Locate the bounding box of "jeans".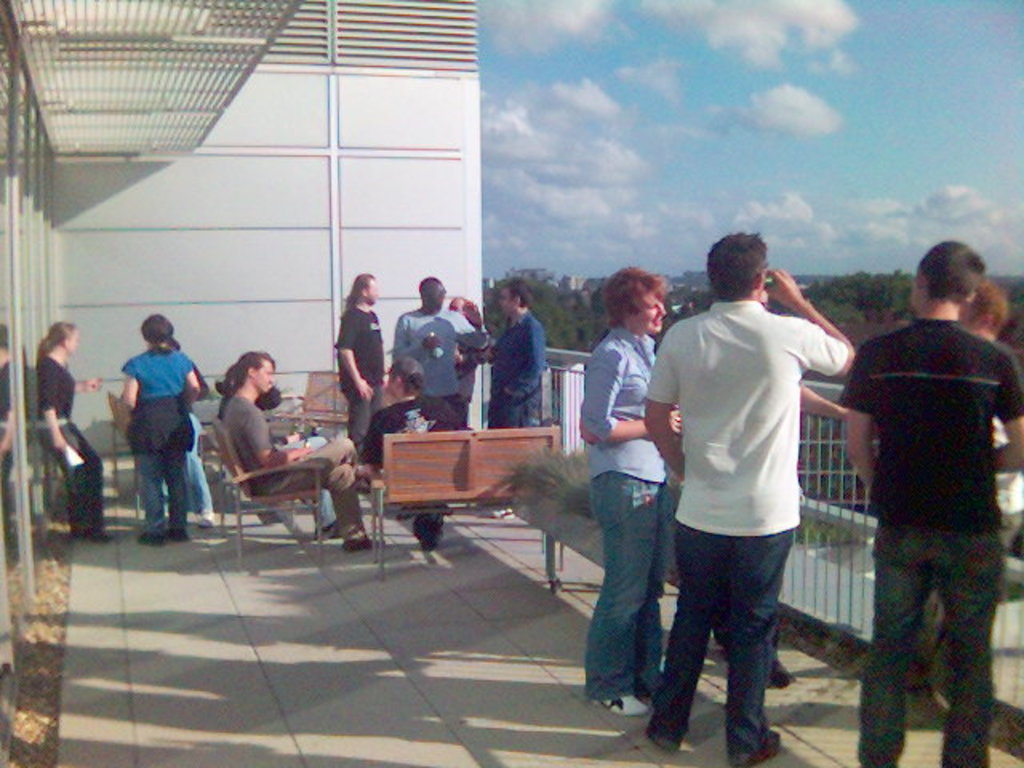
Bounding box: rect(584, 474, 667, 696).
